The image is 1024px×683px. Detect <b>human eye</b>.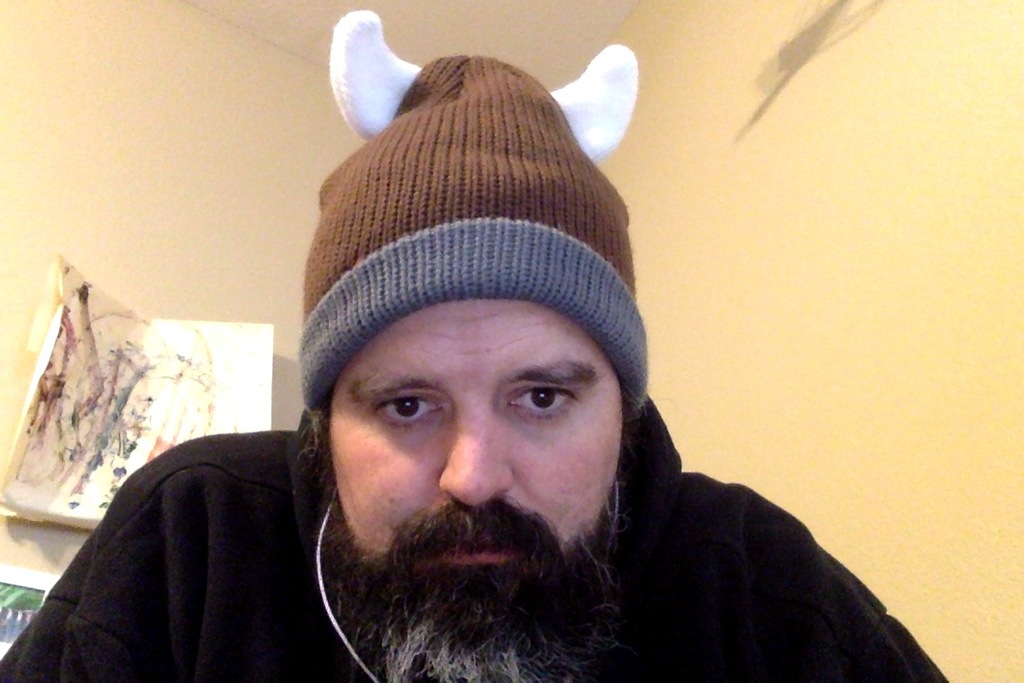
Detection: select_region(505, 383, 581, 428).
